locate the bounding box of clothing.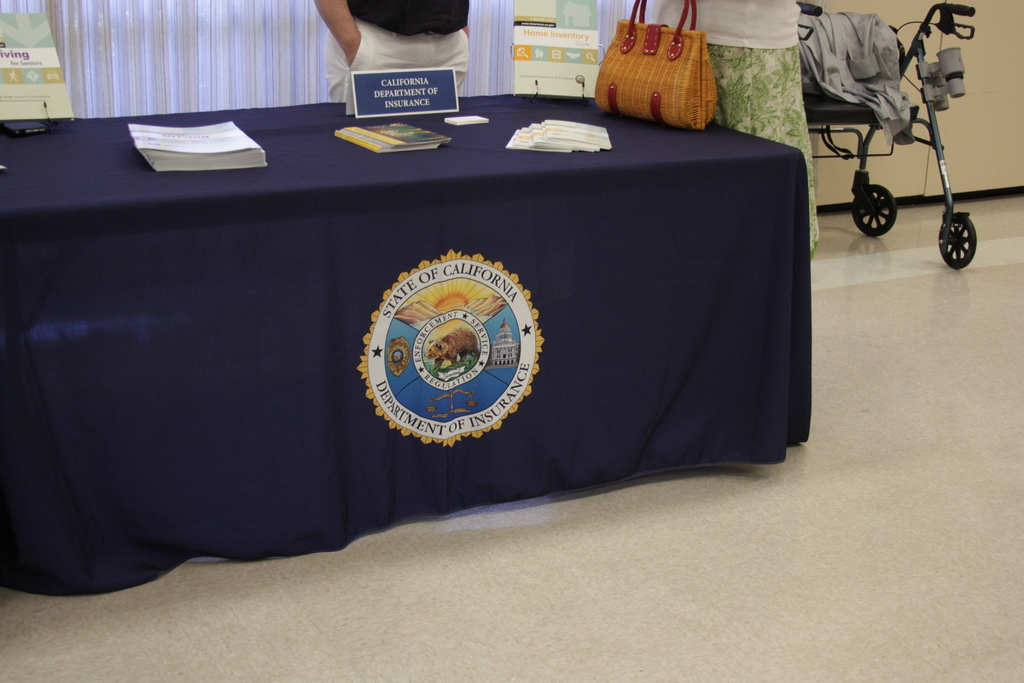
Bounding box: 323 0 472 100.
